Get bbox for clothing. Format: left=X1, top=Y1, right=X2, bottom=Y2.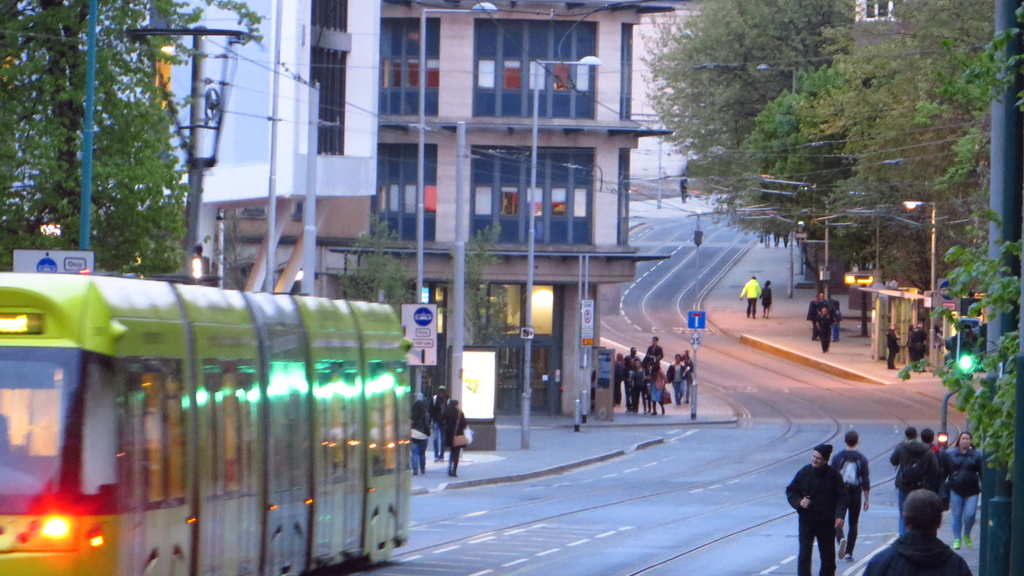
left=409, top=444, right=429, bottom=468.
